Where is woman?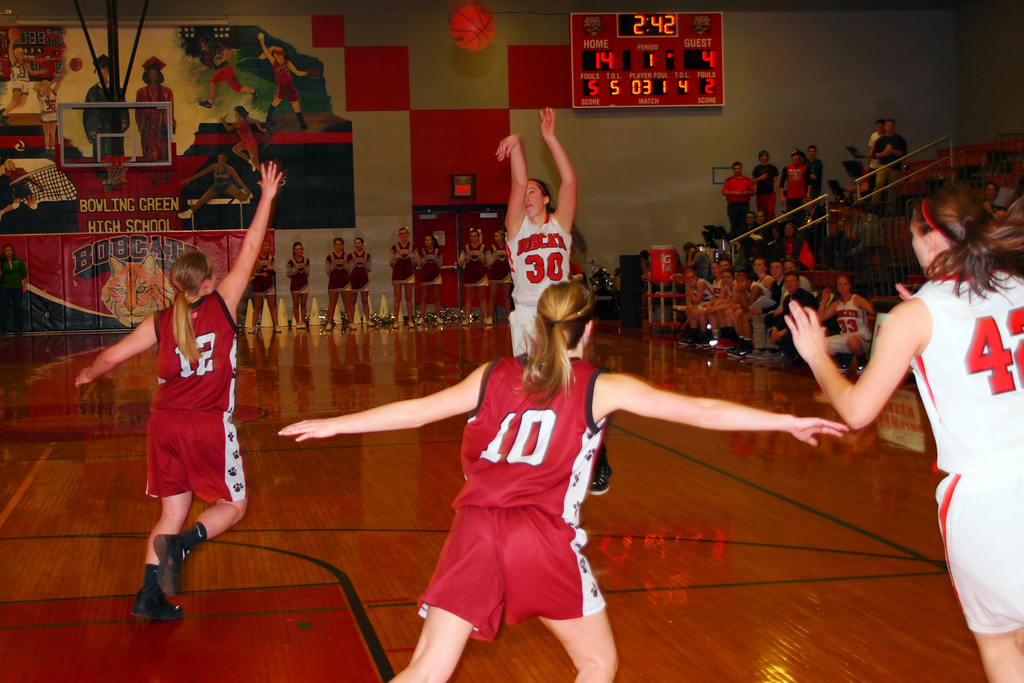
<region>0, 35, 30, 119</region>.
